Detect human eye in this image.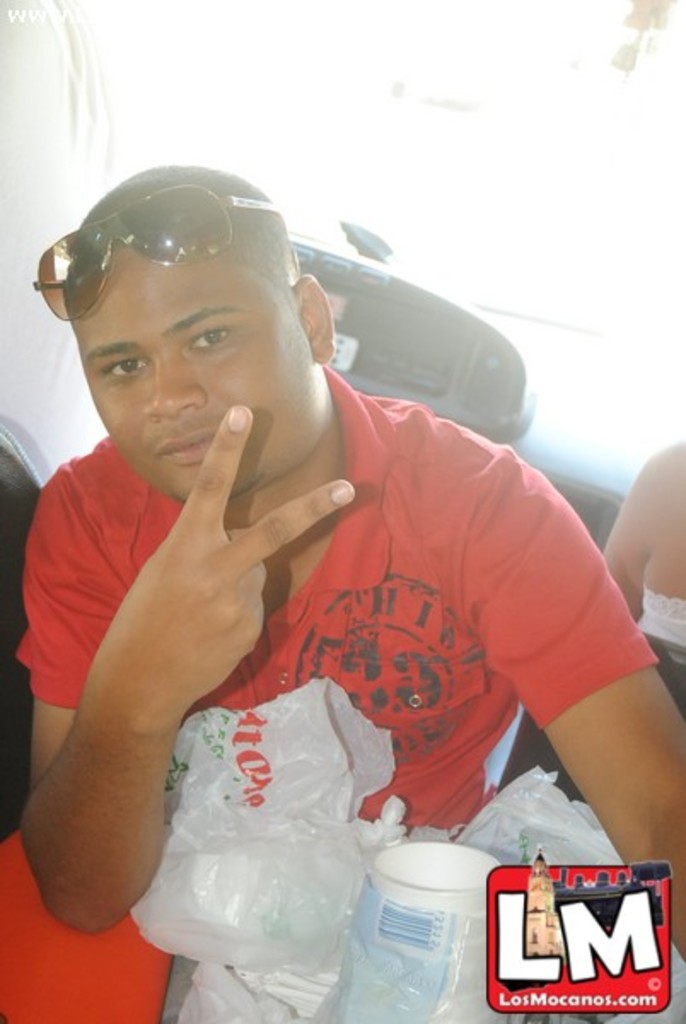
Detection: locate(99, 352, 152, 386).
